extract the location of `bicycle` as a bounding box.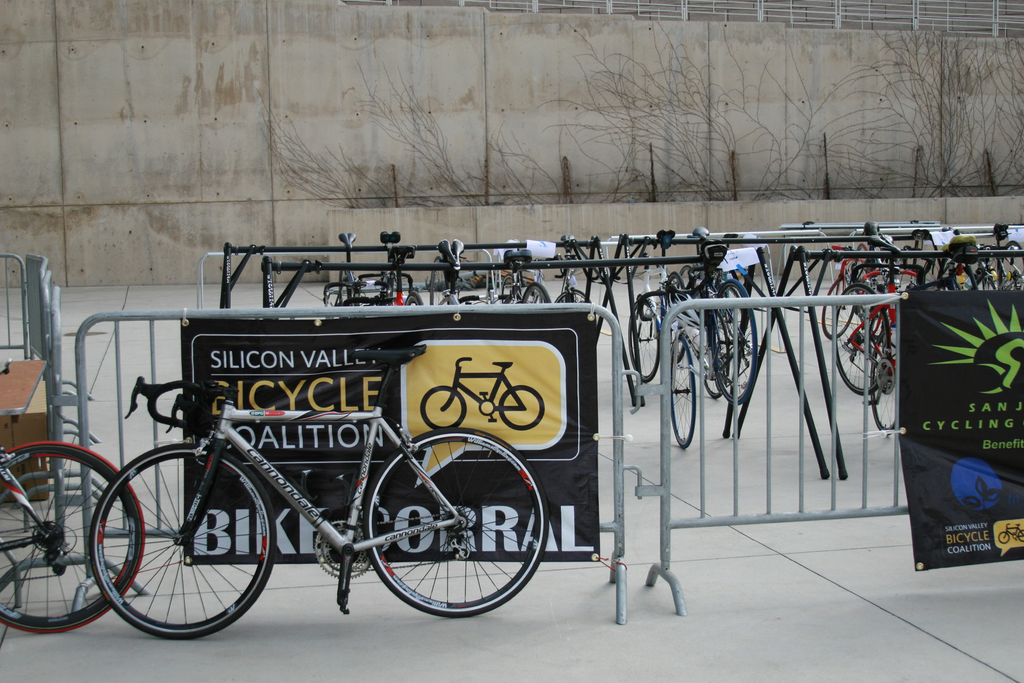
91, 379, 550, 617.
